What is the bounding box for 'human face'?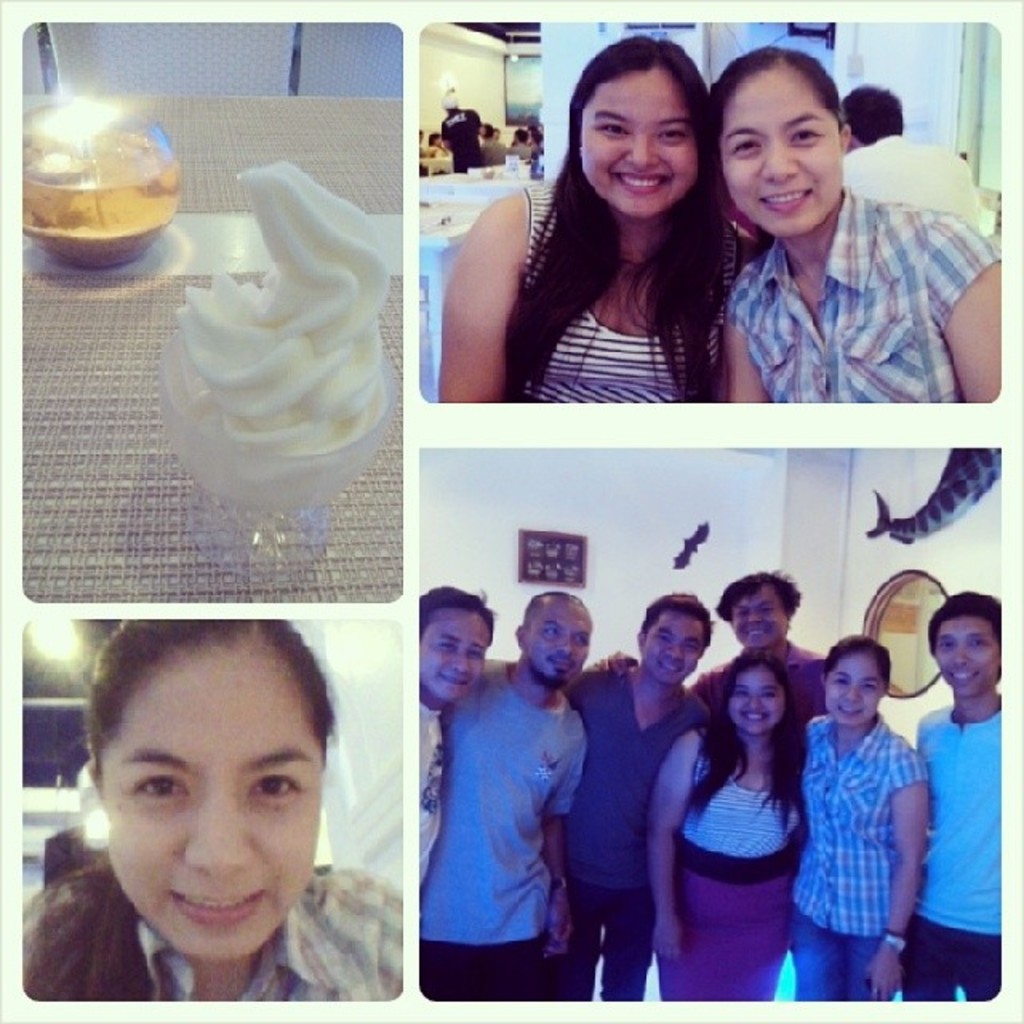
left=934, top=621, right=997, bottom=698.
